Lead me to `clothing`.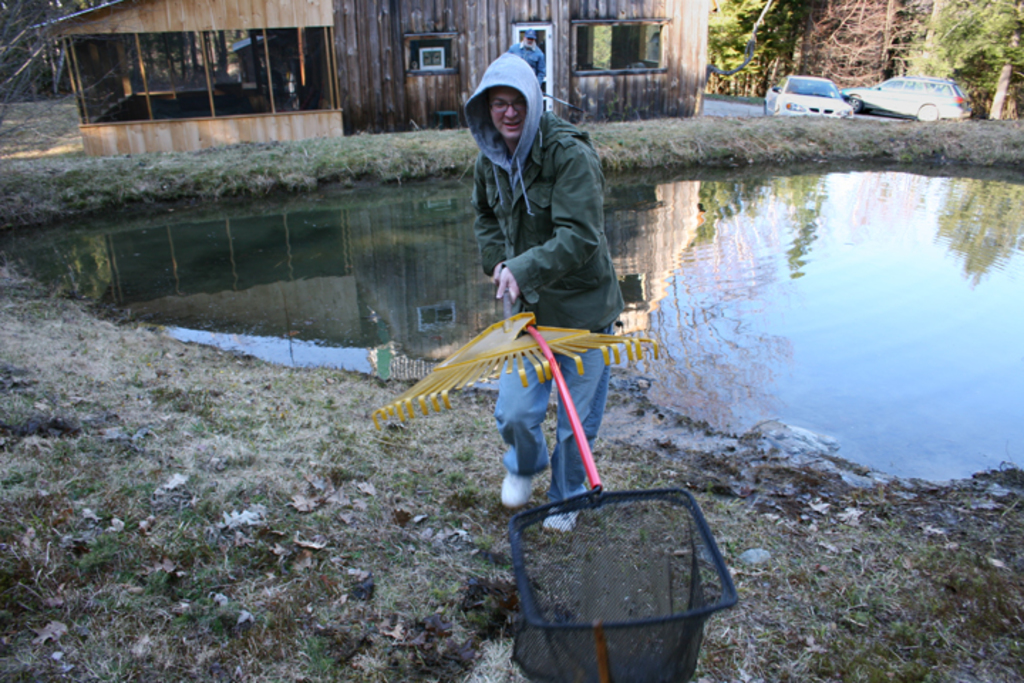
Lead to left=438, top=67, right=639, bottom=413.
